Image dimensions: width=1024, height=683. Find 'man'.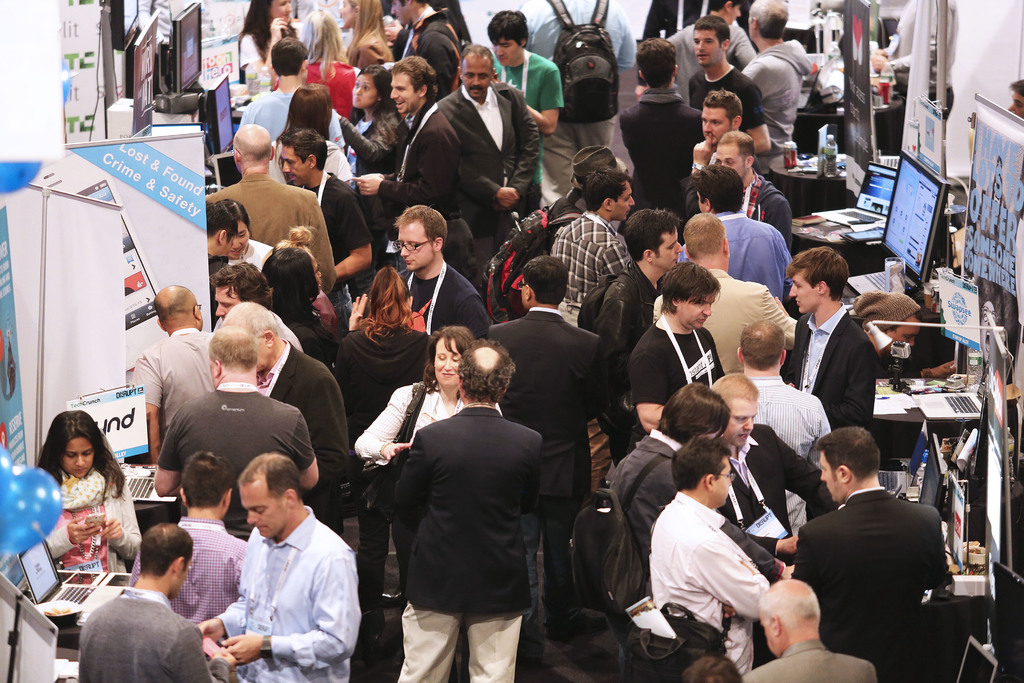
[left=662, top=0, right=755, bottom=108].
